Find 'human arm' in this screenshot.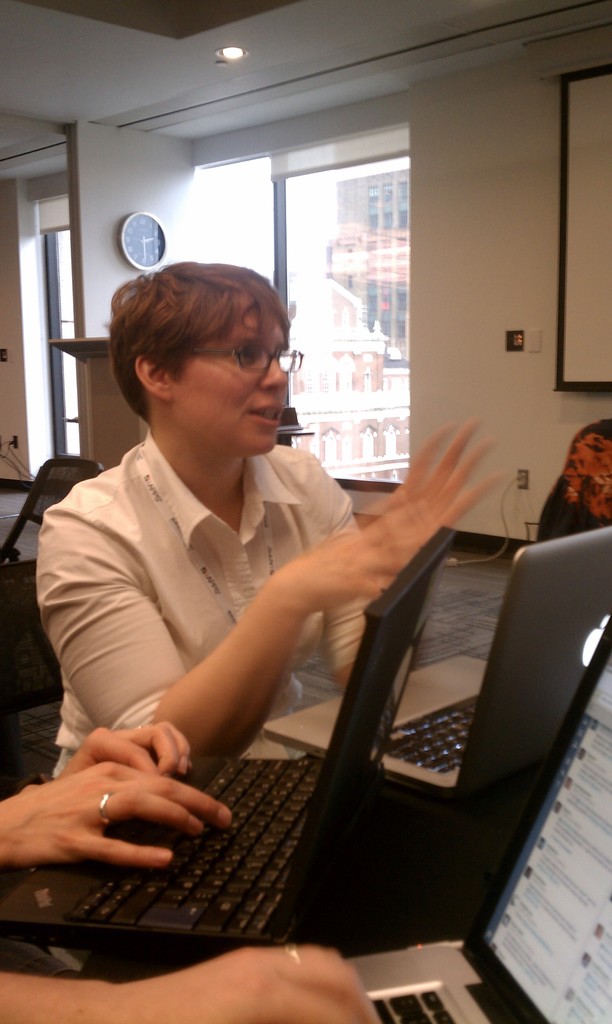
The bounding box for 'human arm' is rect(316, 491, 376, 684).
